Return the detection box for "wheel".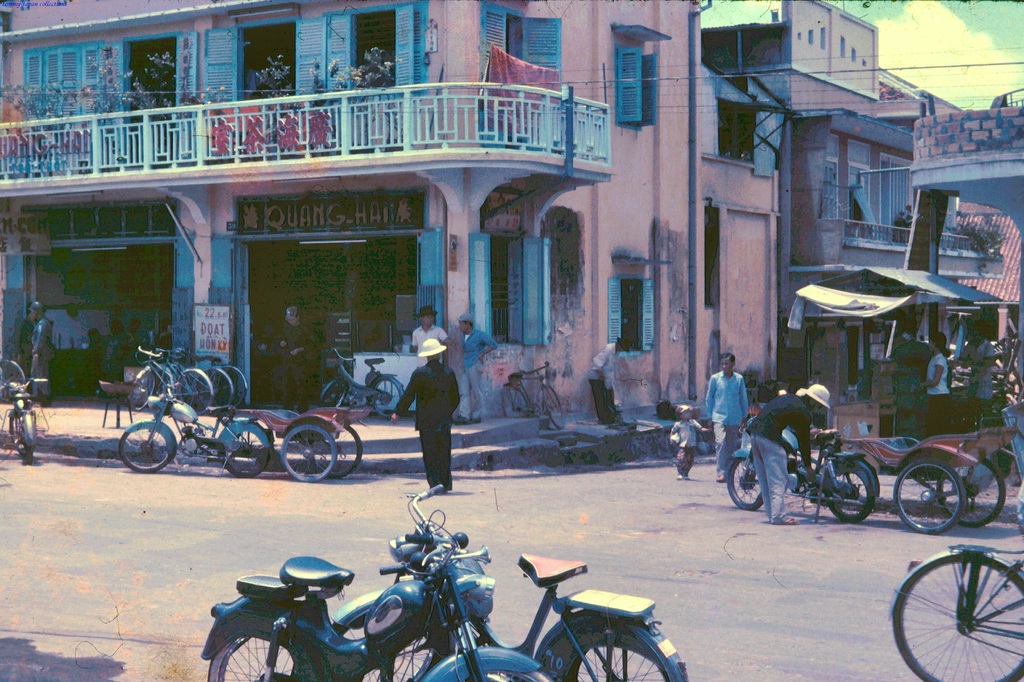
locate(130, 370, 163, 411).
